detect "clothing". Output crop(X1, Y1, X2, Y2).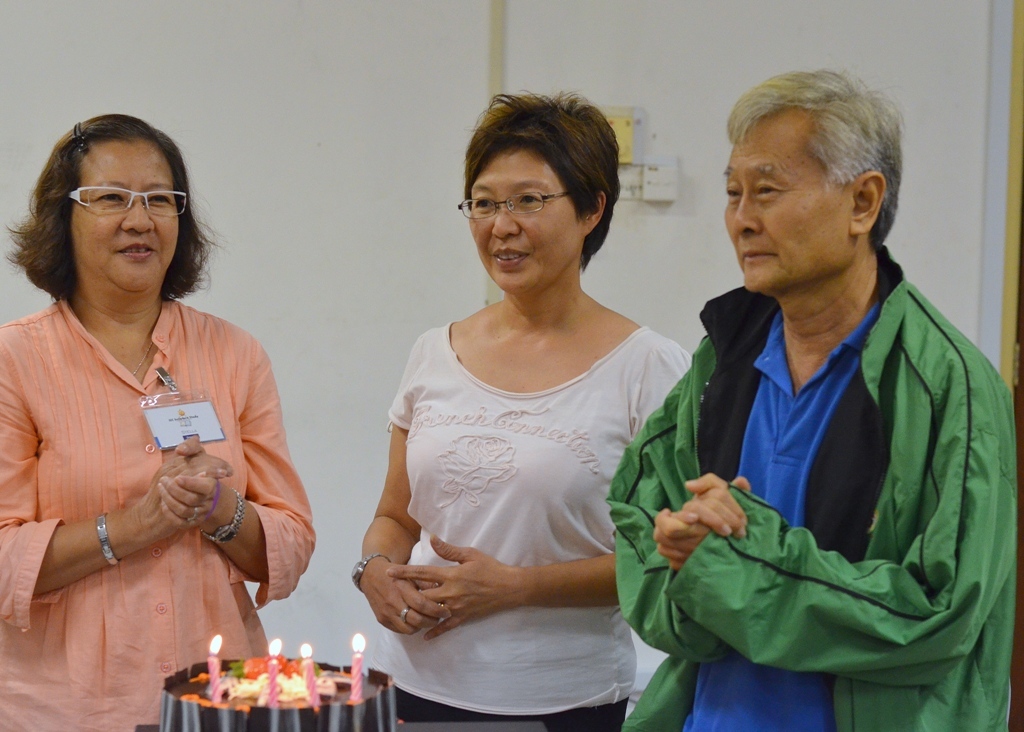
crop(608, 241, 1019, 731).
